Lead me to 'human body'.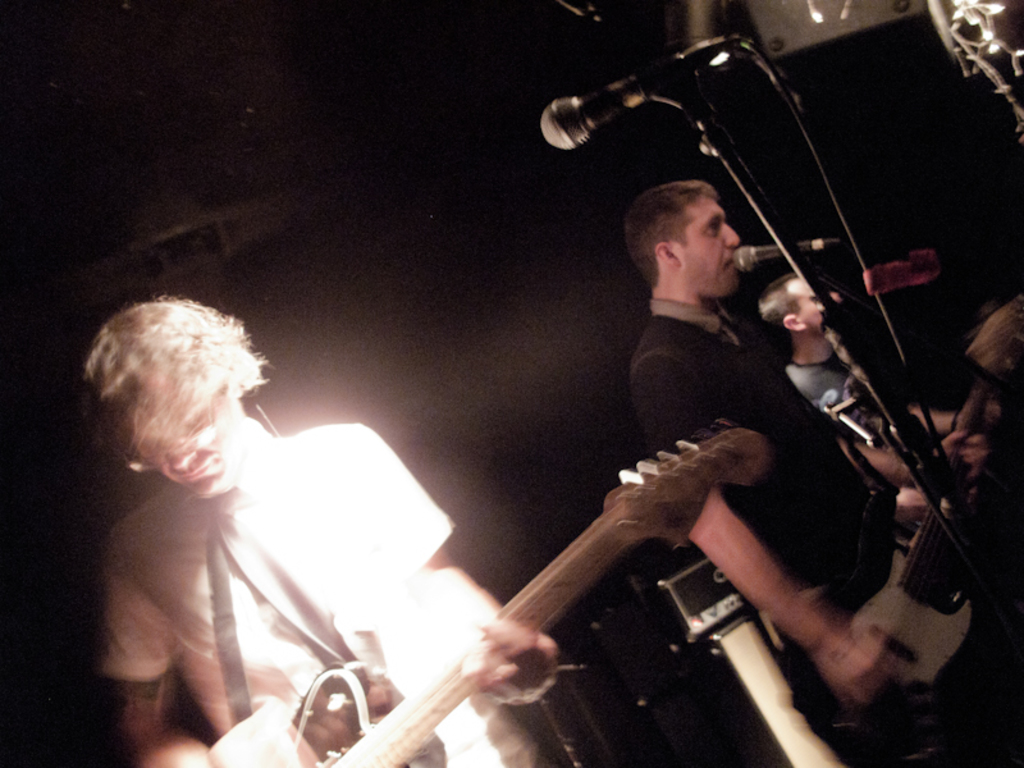
Lead to <bbox>774, 270, 978, 535</bbox>.
